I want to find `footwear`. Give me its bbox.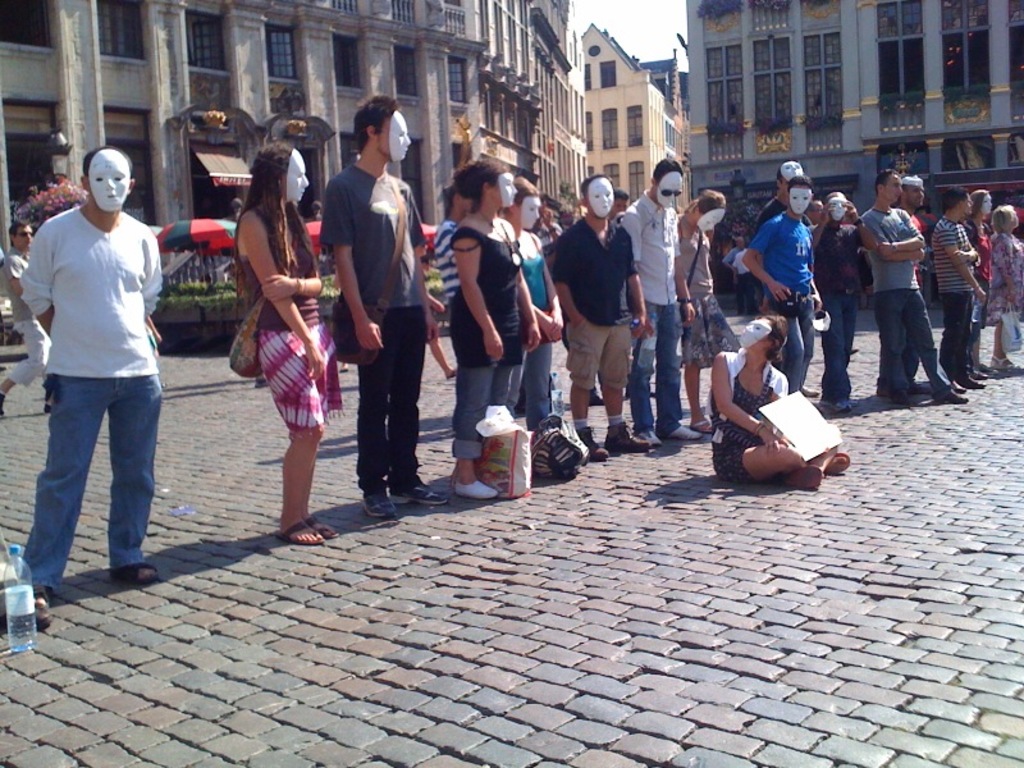
select_region(609, 420, 652, 454).
